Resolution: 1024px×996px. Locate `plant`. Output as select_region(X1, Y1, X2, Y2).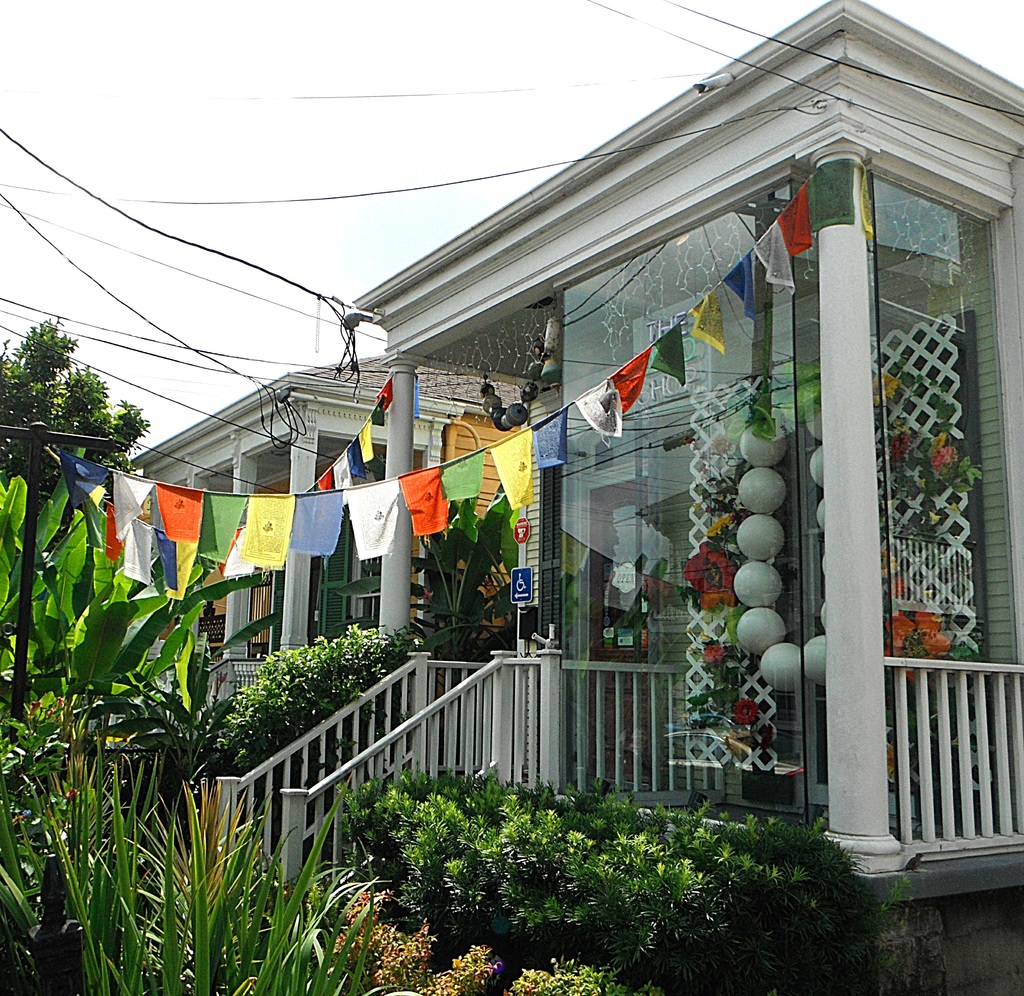
select_region(188, 615, 408, 783).
